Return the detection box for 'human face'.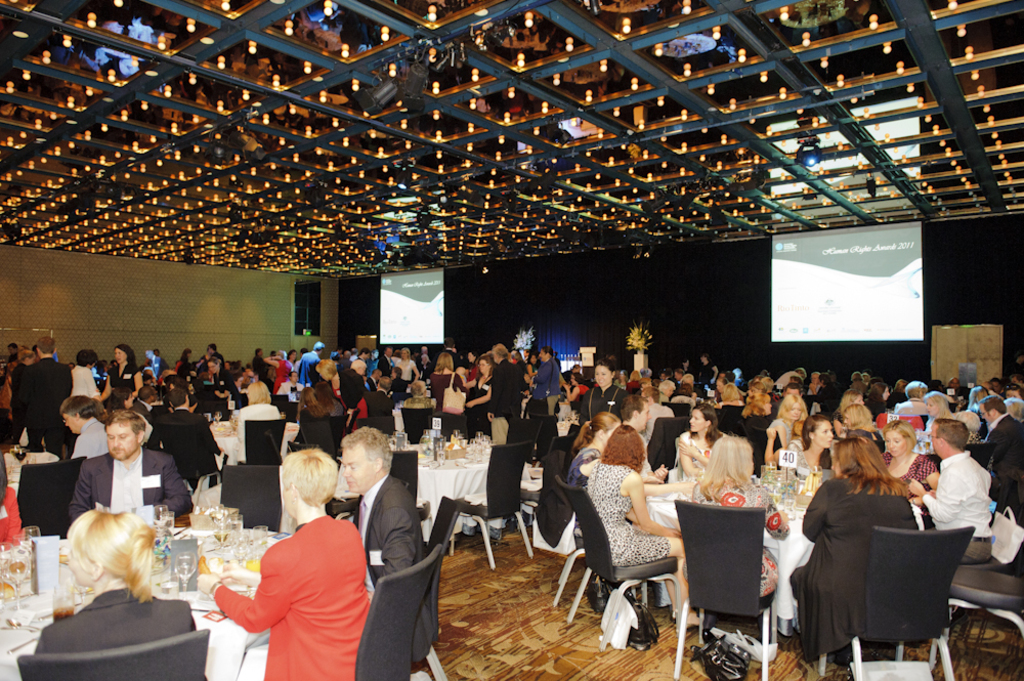
[206, 359, 217, 377].
